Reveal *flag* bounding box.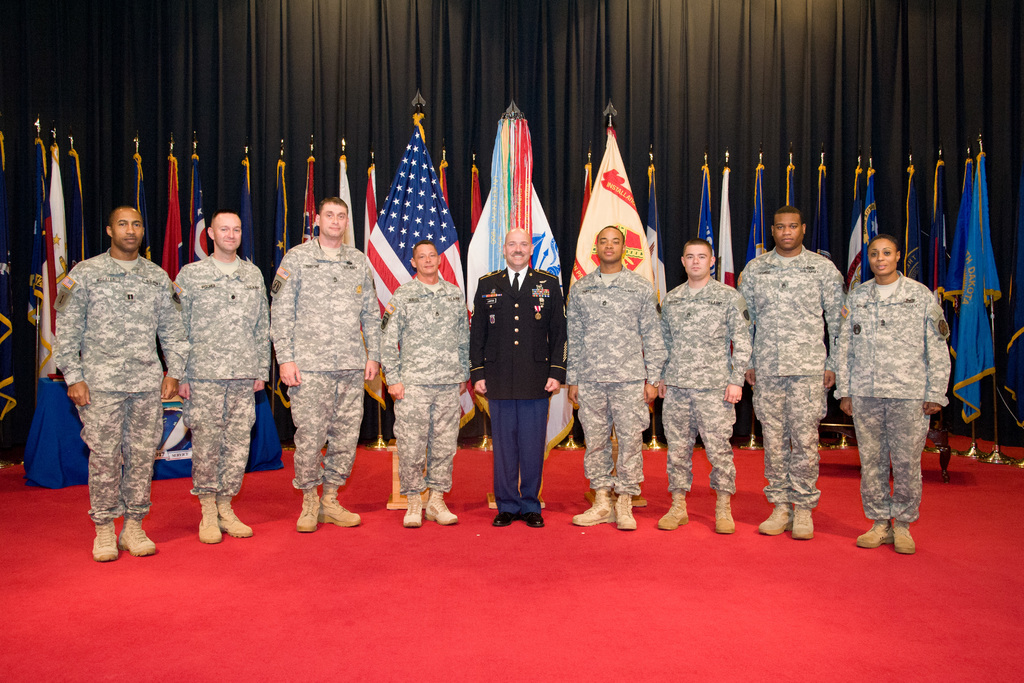
Revealed: {"left": 851, "top": 174, "right": 881, "bottom": 289}.
